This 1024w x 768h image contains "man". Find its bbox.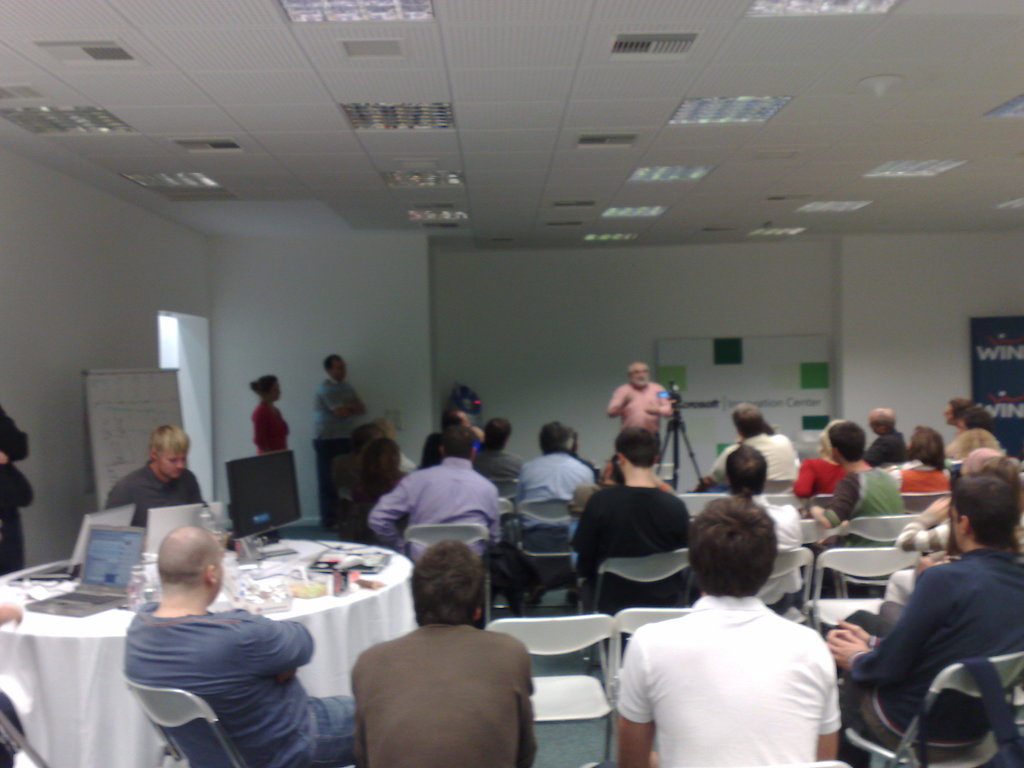
pyautogui.locateOnScreen(104, 424, 207, 529).
